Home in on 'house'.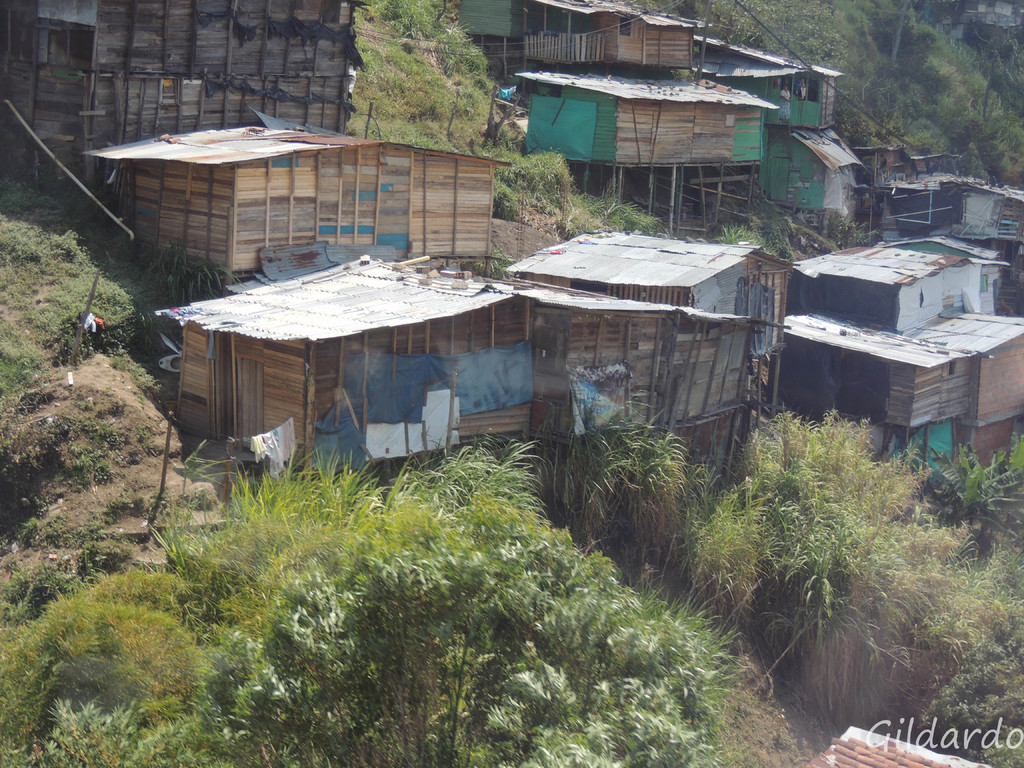
Homed in at (x1=513, y1=224, x2=793, y2=408).
